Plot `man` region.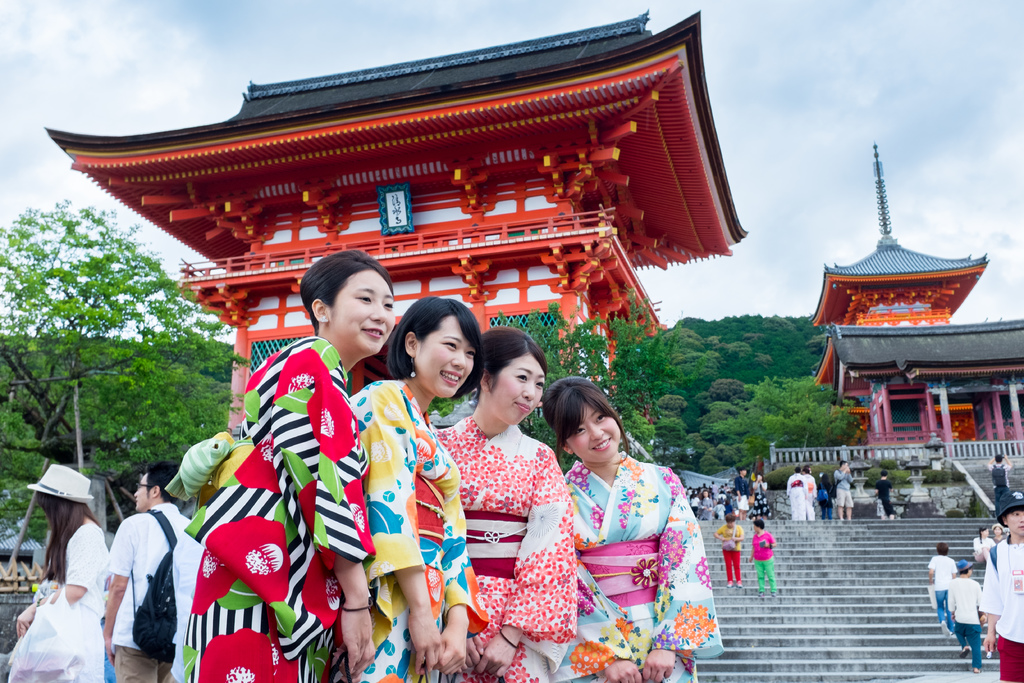
Plotted at 987:449:1015:503.
